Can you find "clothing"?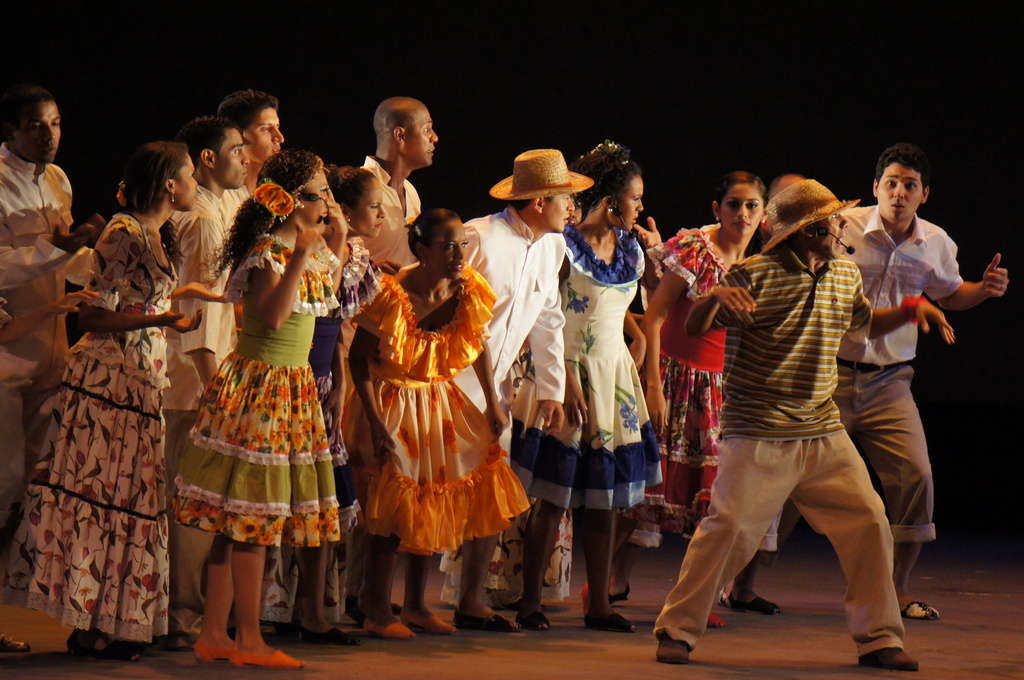
Yes, bounding box: 157:190:236:515.
